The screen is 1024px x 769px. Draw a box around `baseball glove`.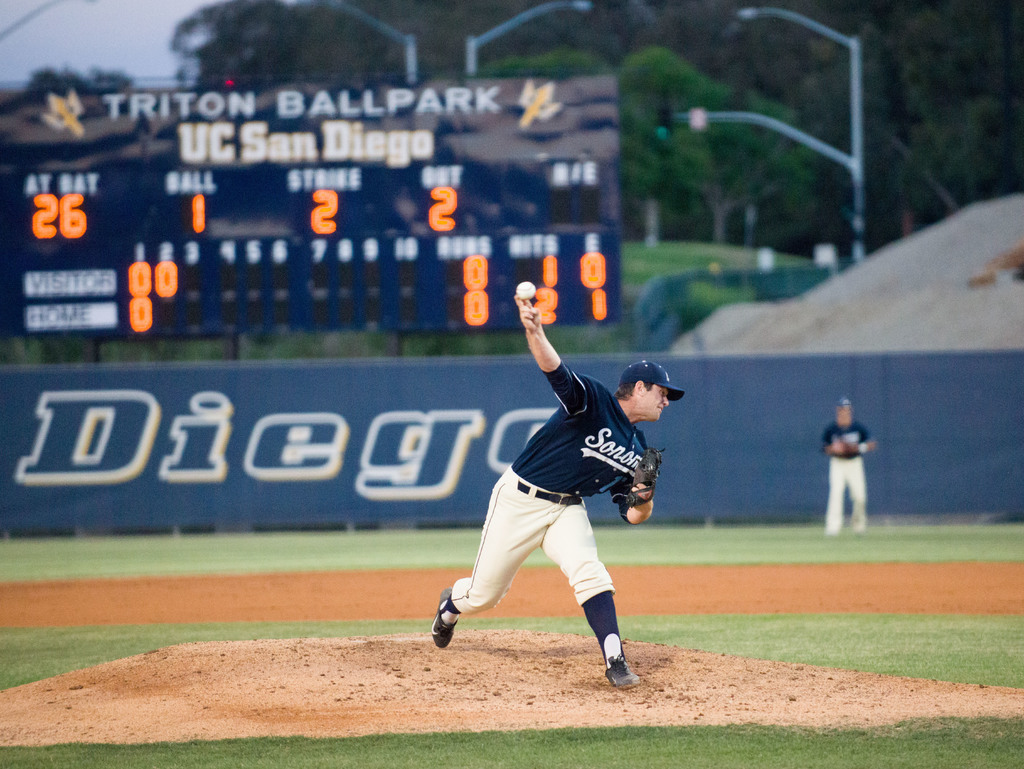
{"x1": 612, "y1": 445, "x2": 666, "y2": 508}.
